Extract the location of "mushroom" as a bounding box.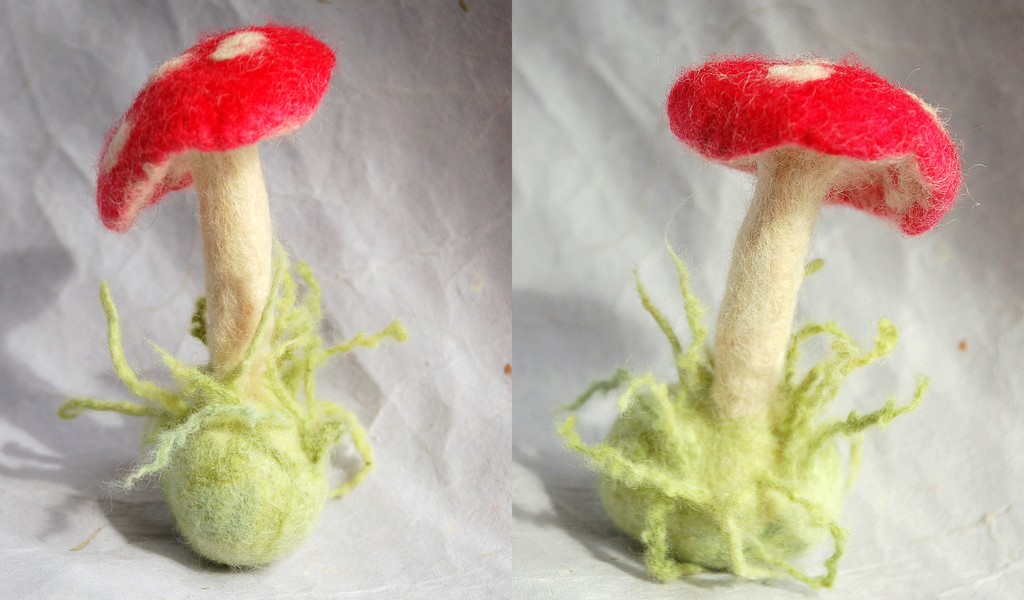
{"left": 51, "top": 16, "right": 409, "bottom": 578}.
